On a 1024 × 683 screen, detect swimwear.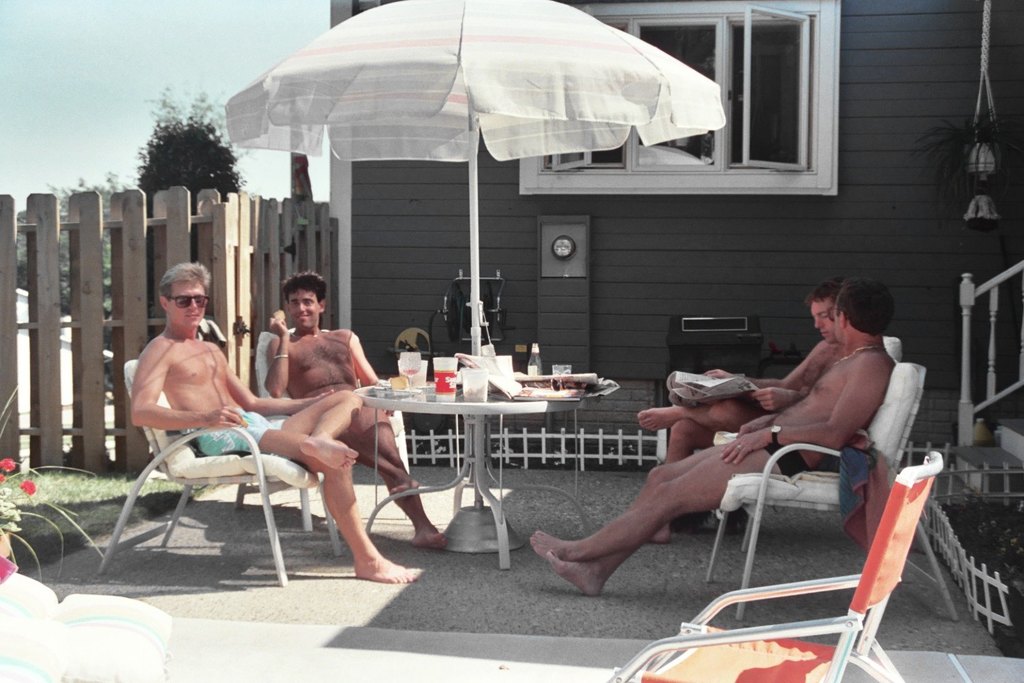
{"x1": 767, "y1": 445, "x2": 814, "y2": 473}.
